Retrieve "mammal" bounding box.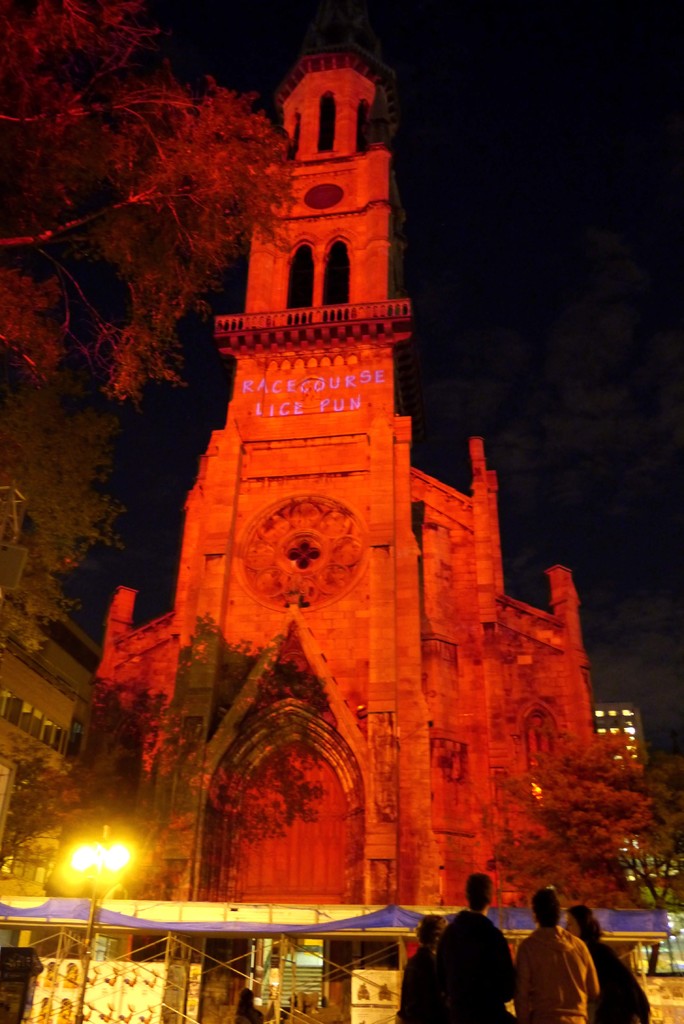
Bounding box: (x1=578, y1=902, x2=669, y2=1023).
